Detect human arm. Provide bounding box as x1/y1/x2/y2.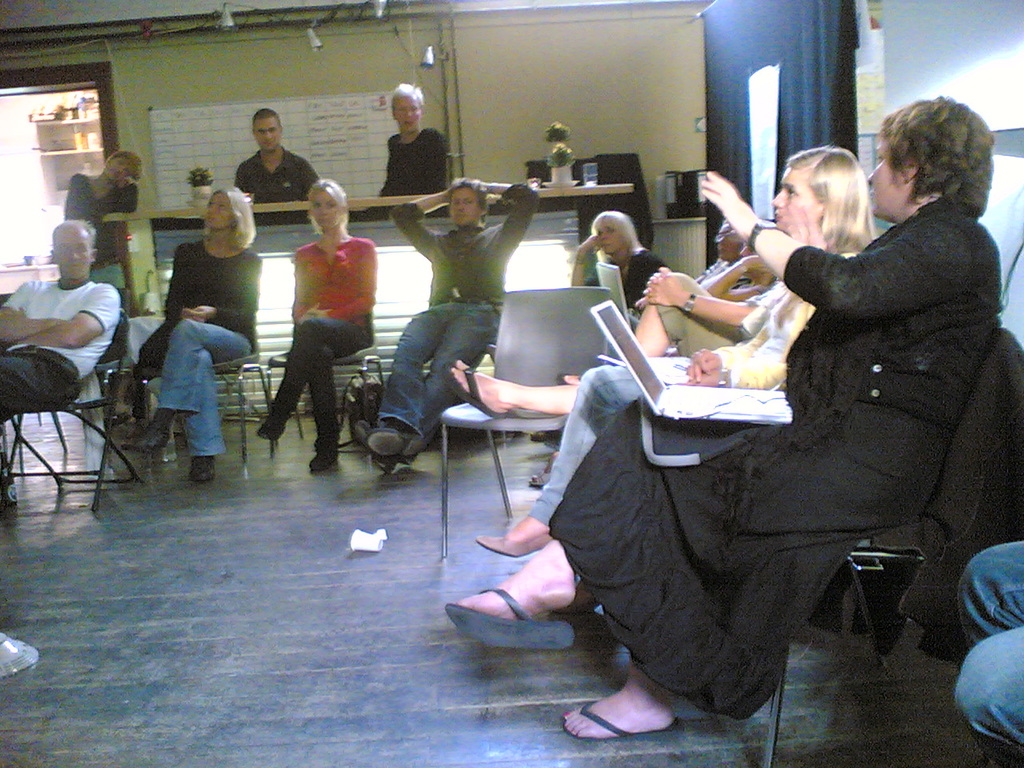
704/163/970/310.
